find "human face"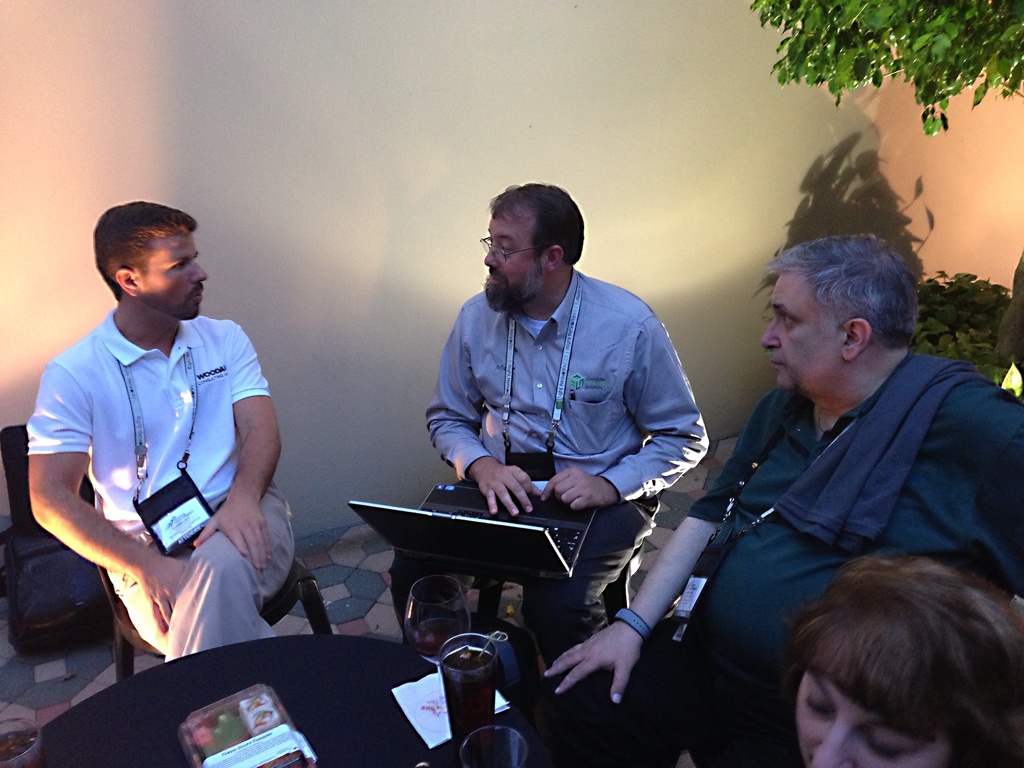
box=[762, 268, 846, 392]
